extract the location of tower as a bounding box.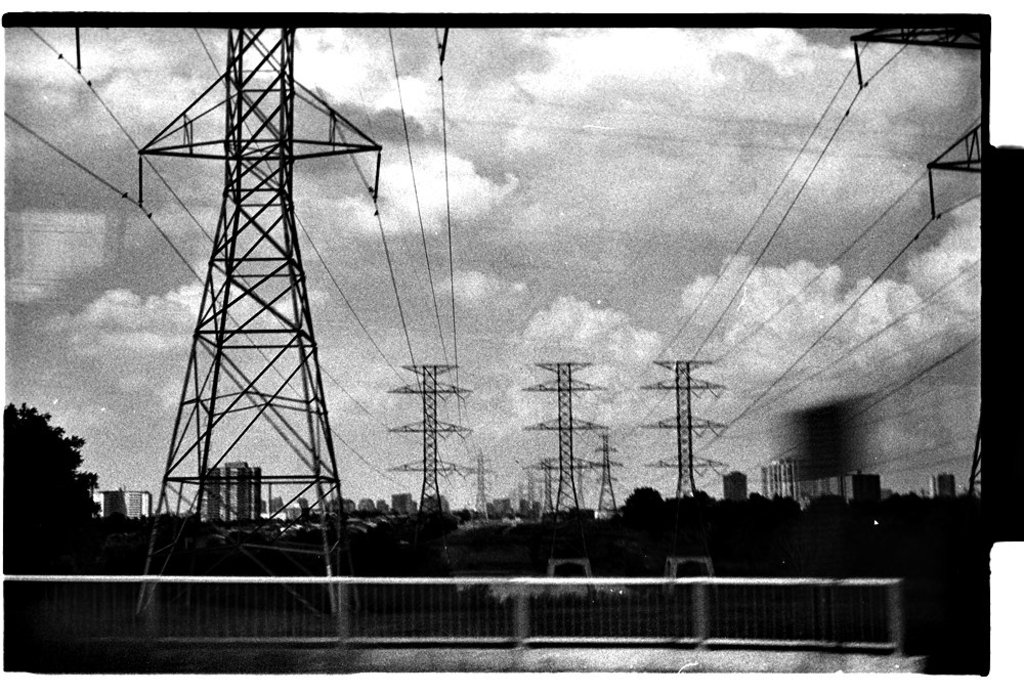
bbox(642, 359, 725, 506).
